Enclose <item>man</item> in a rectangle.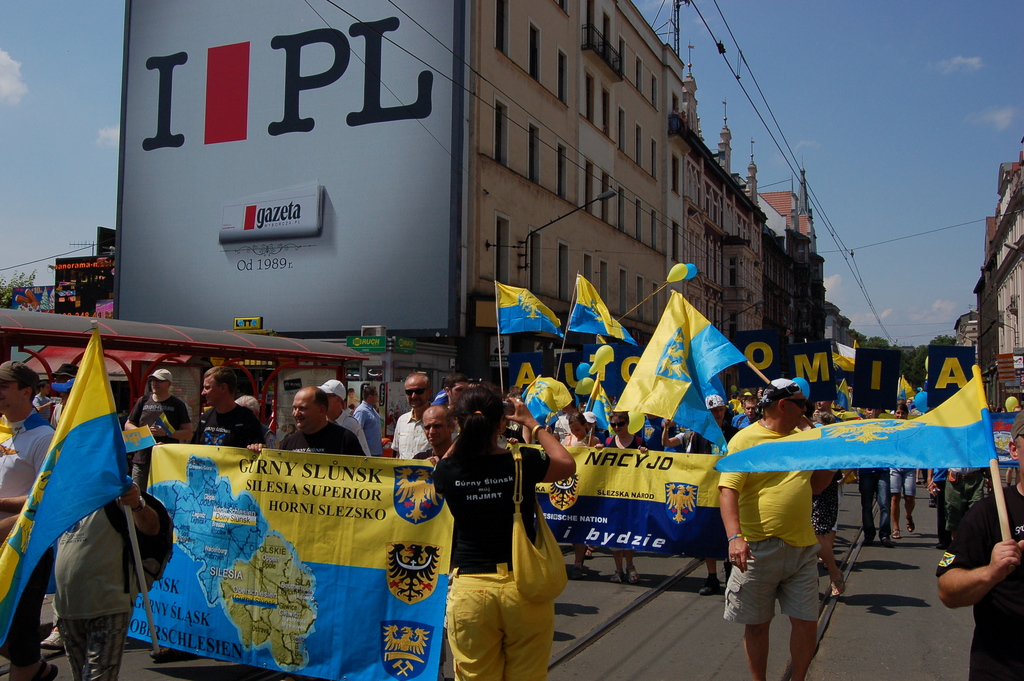
(0, 480, 158, 680).
